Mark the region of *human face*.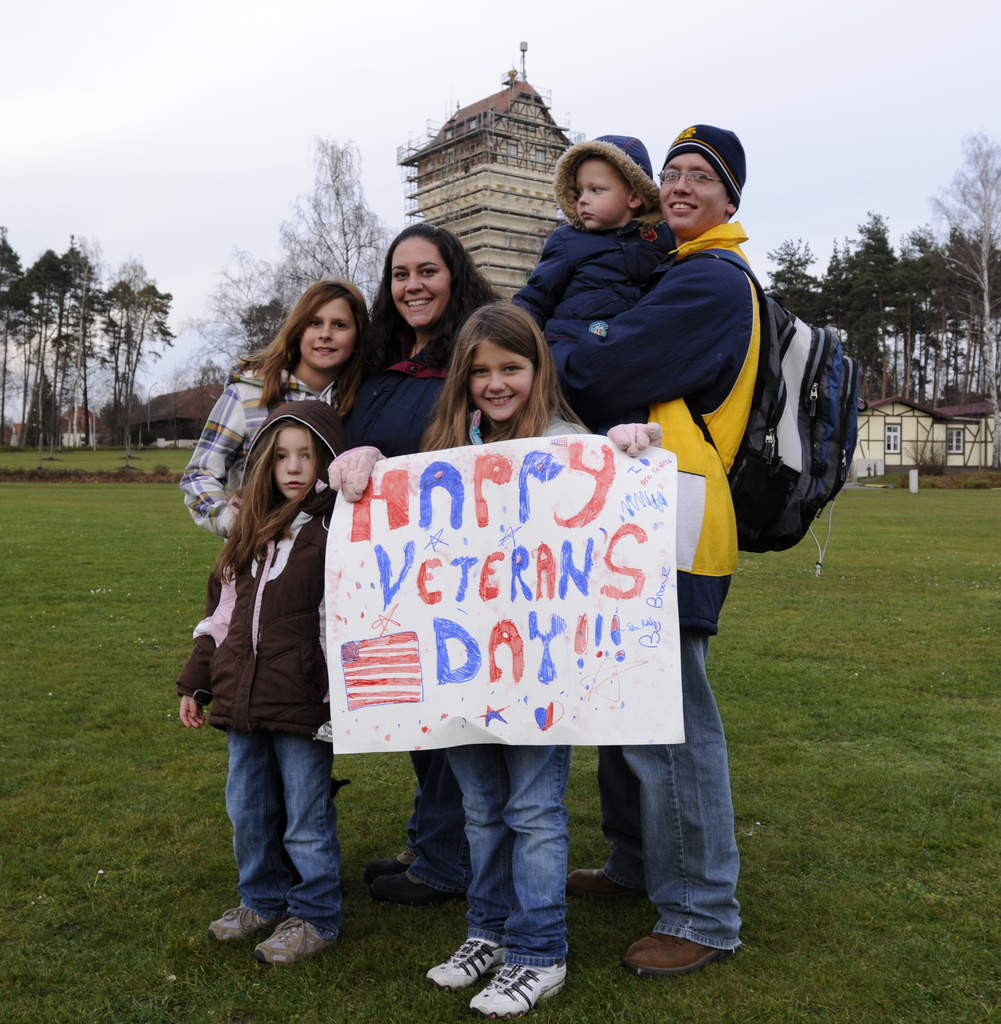
Region: left=457, top=326, right=536, bottom=430.
